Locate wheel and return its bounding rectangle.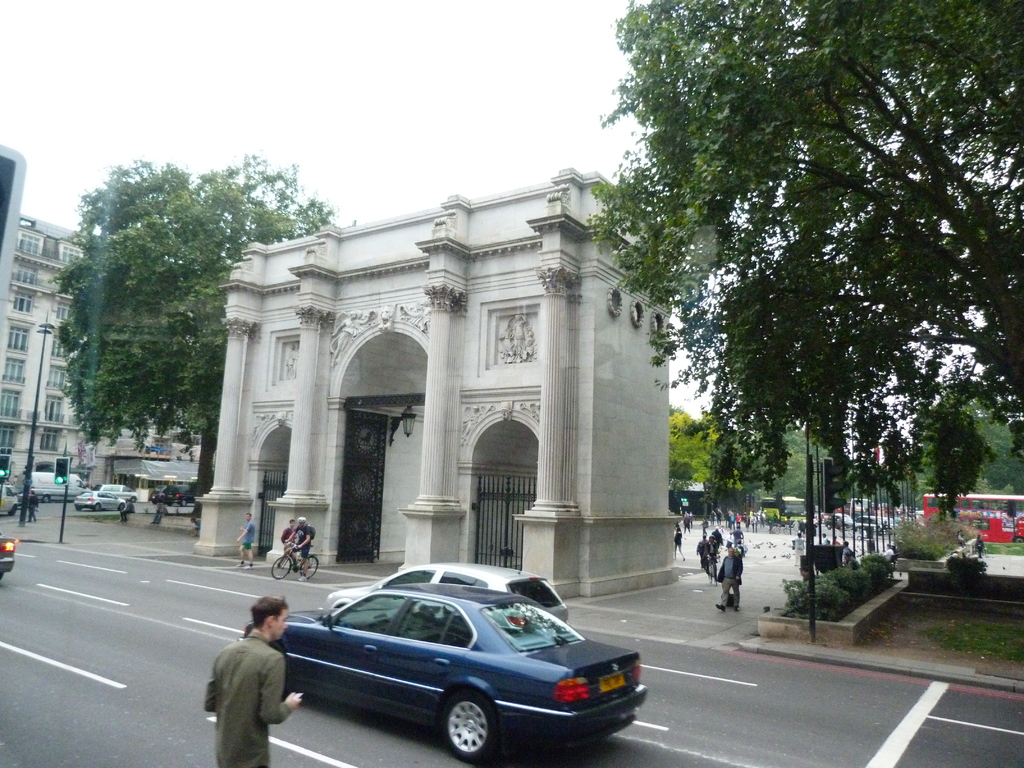
(297, 557, 318, 581).
